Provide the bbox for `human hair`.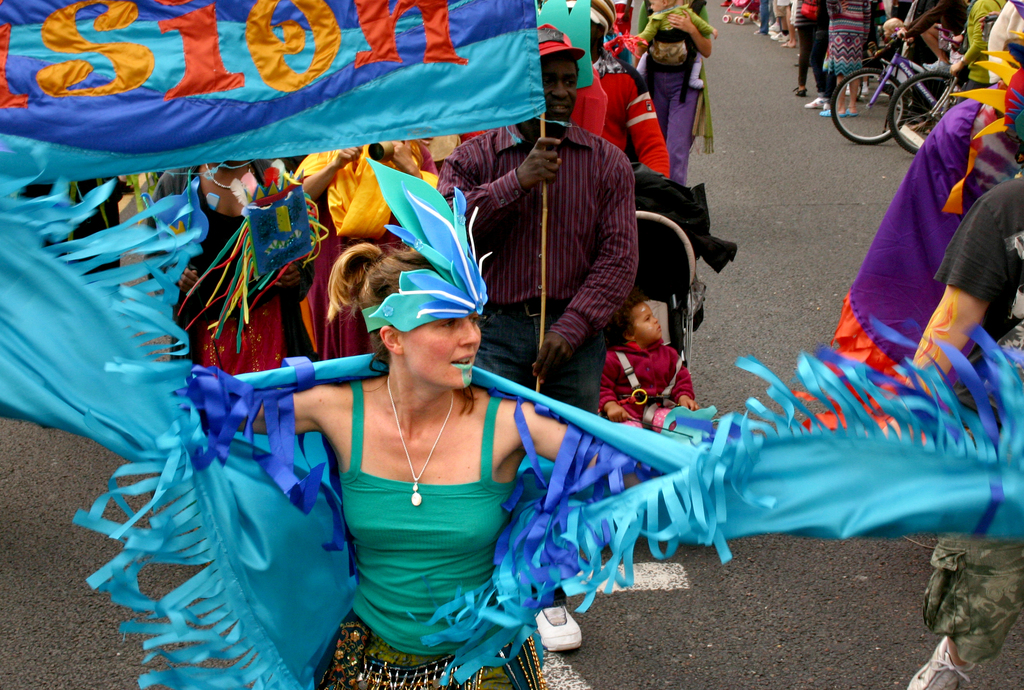
535,26,580,80.
